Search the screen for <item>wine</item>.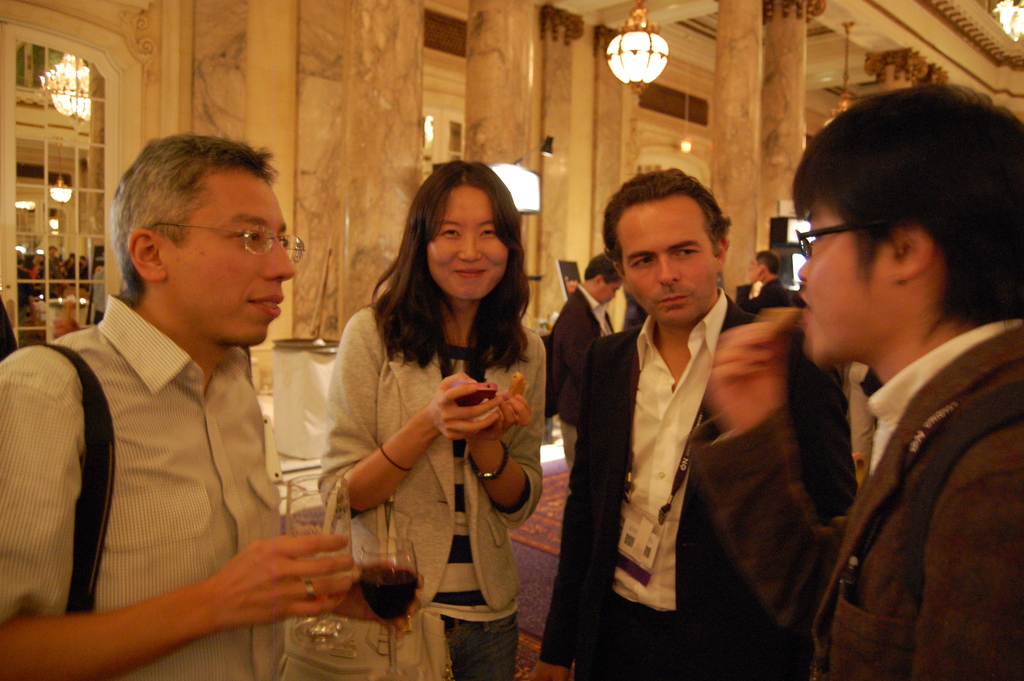
Found at box(360, 561, 418, 624).
